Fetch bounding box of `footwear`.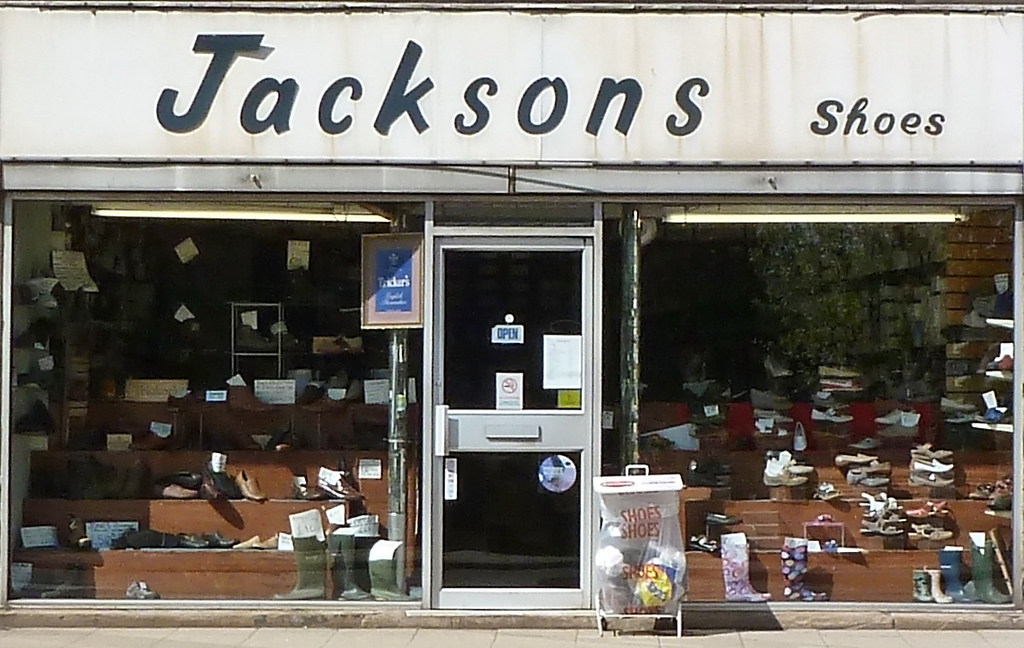
Bbox: <region>234, 470, 269, 502</region>.
